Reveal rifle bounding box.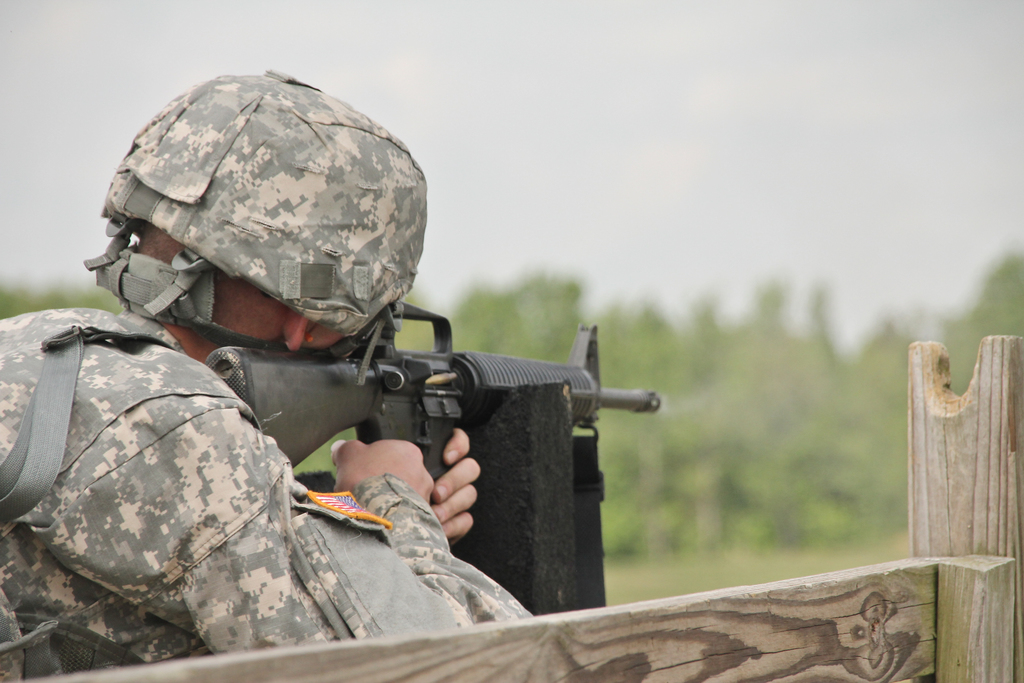
Revealed: (x1=183, y1=292, x2=664, y2=595).
